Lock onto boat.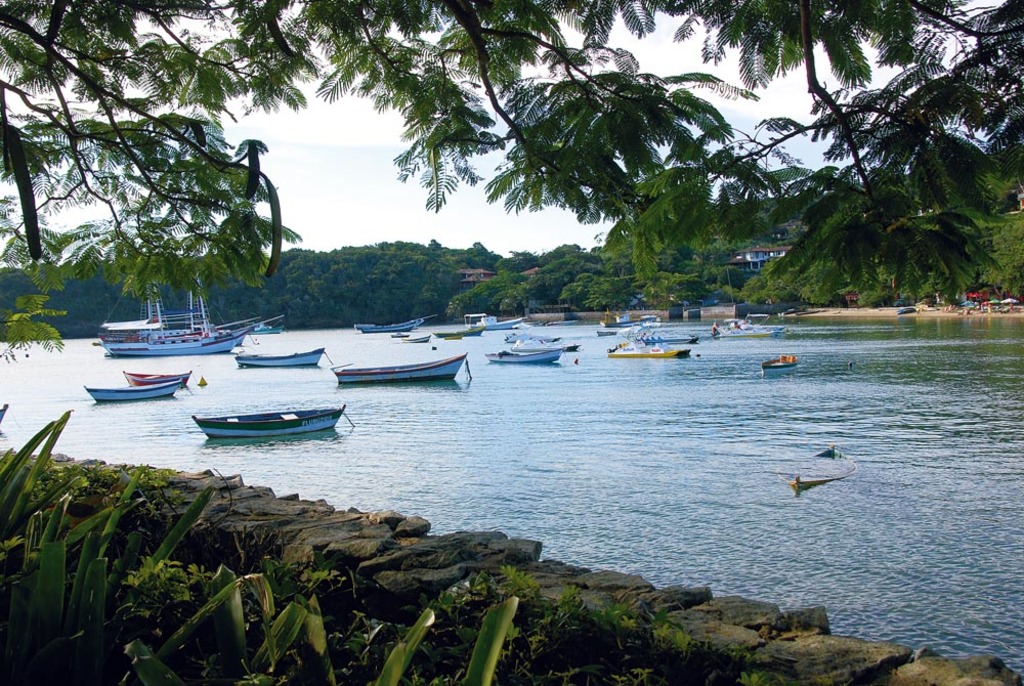
Locked: <region>228, 342, 325, 369</region>.
